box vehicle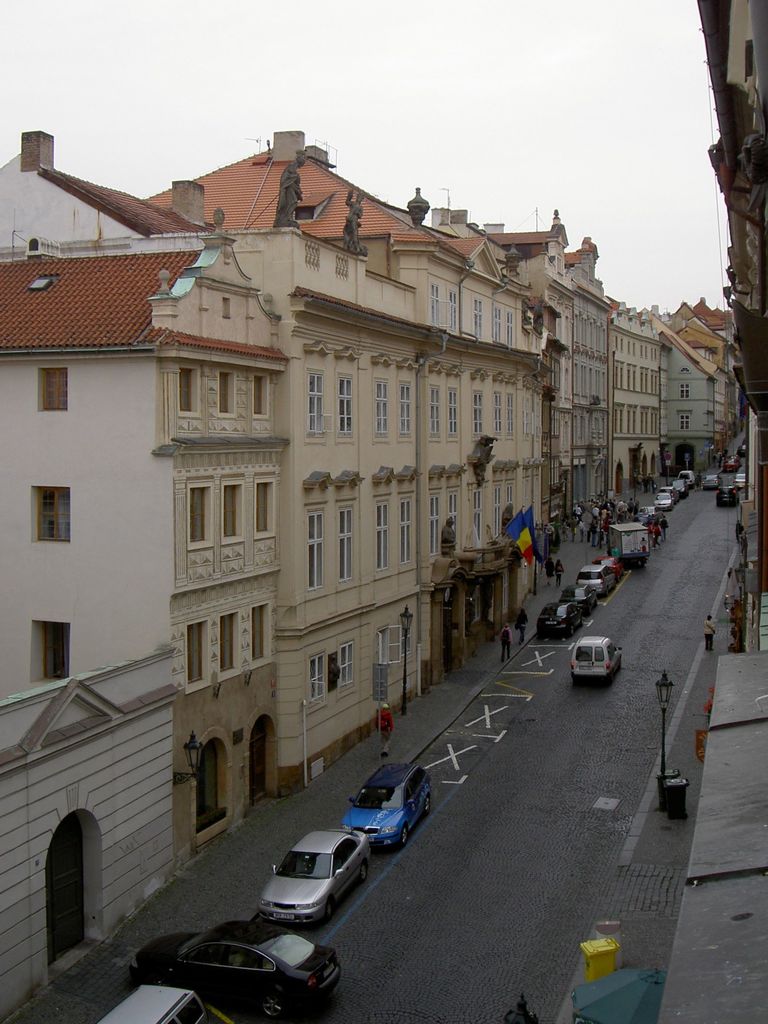
[680, 470, 694, 488]
